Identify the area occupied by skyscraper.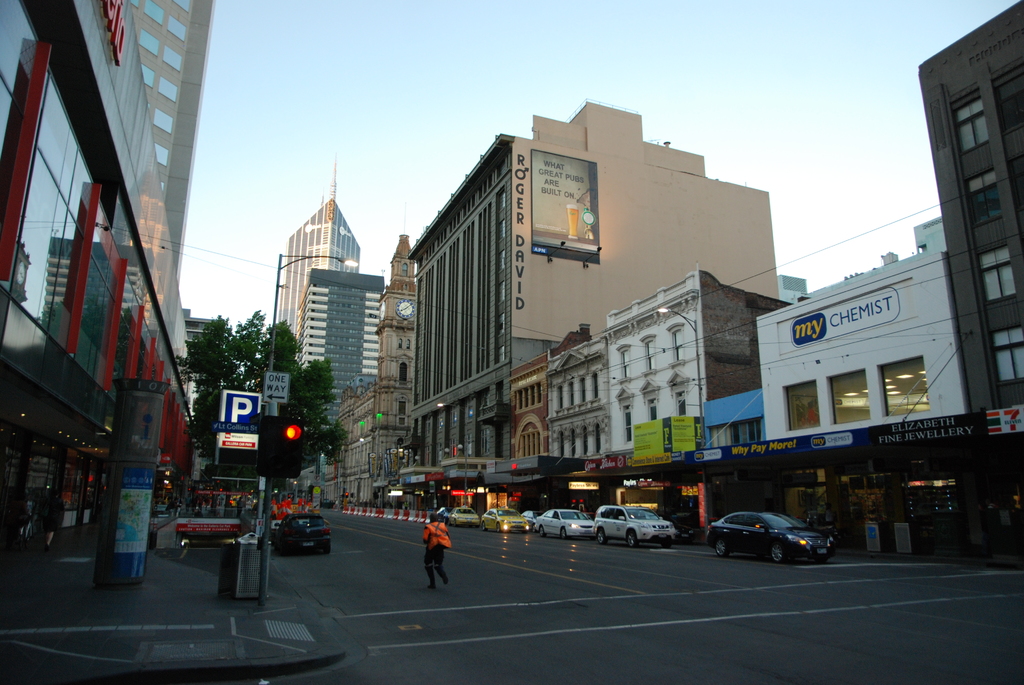
Area: {"left": 913, "top": 0, "right": 1023, "bottom": 466}.
